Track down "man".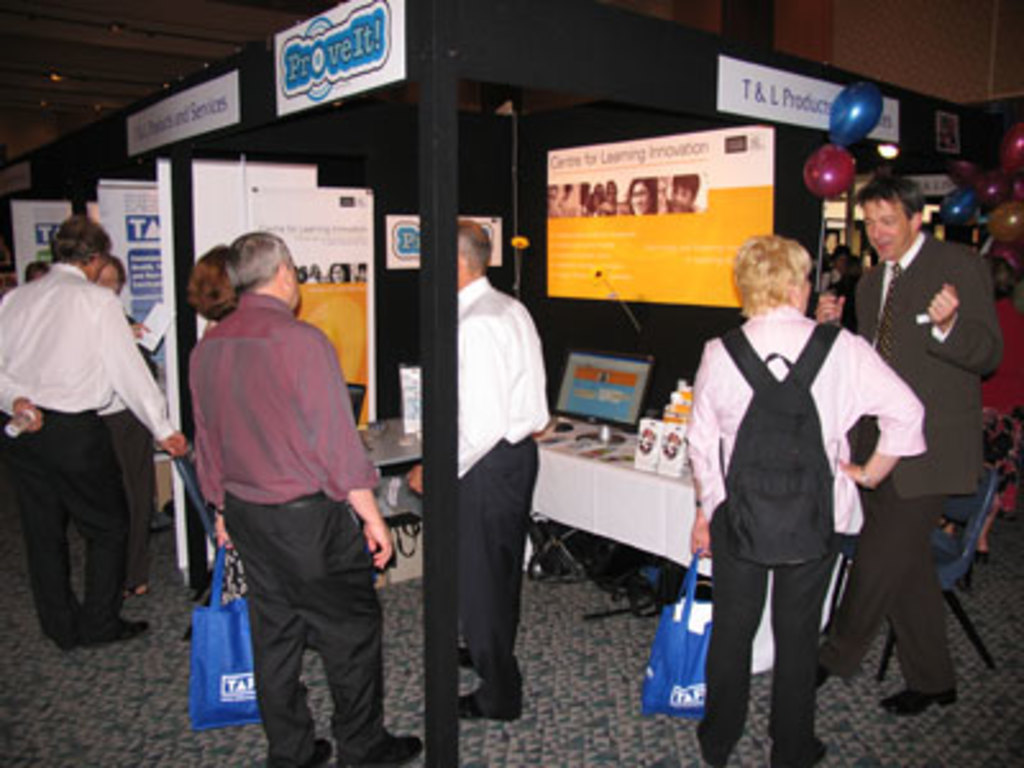
Tracked to pyautogui.locateOnScreen(0, 195, 172, 701).
